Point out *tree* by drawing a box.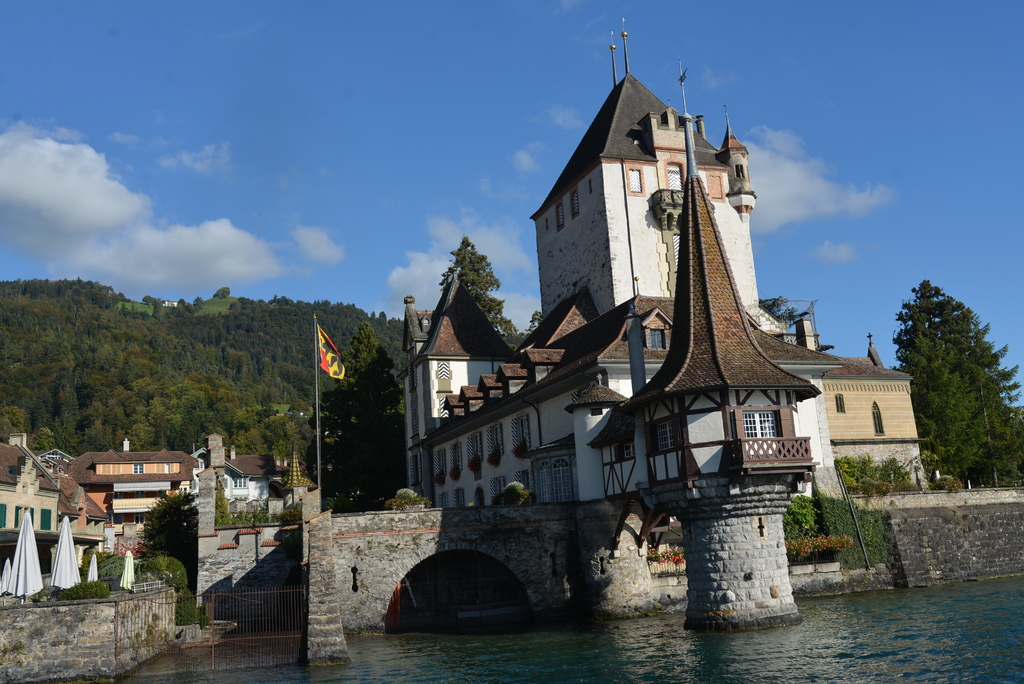
(x1=312, y1=318, x2=413, y2=507).
